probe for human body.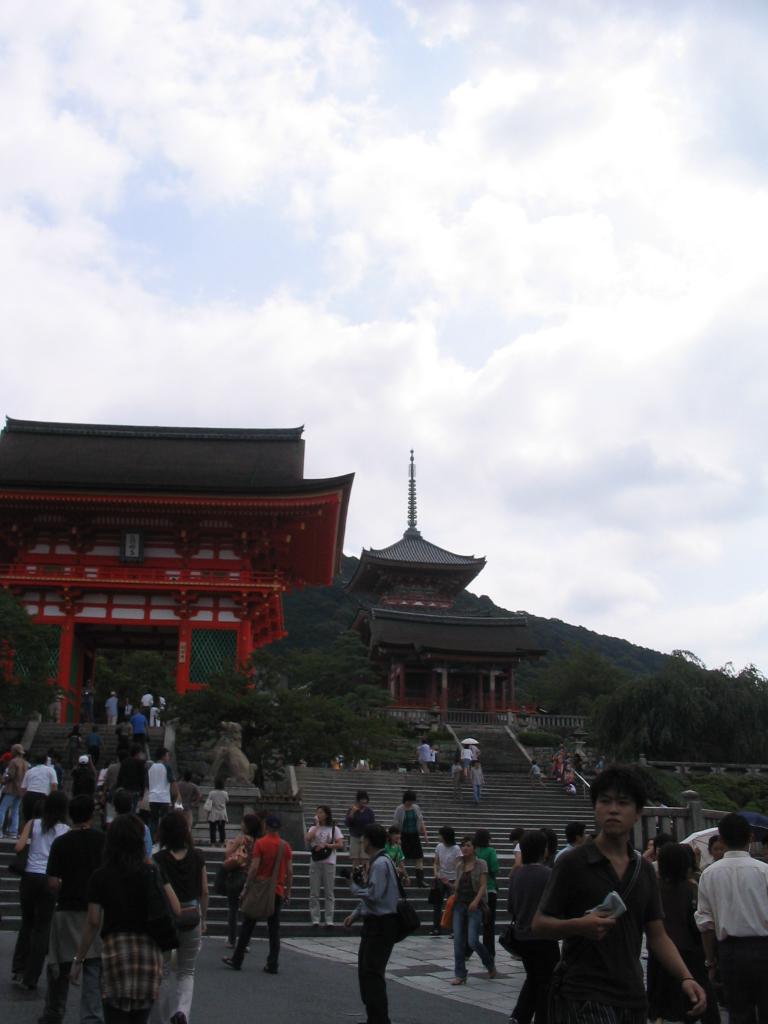
Probe result: (x1=10, y1=792, x2=75, y2=992).
